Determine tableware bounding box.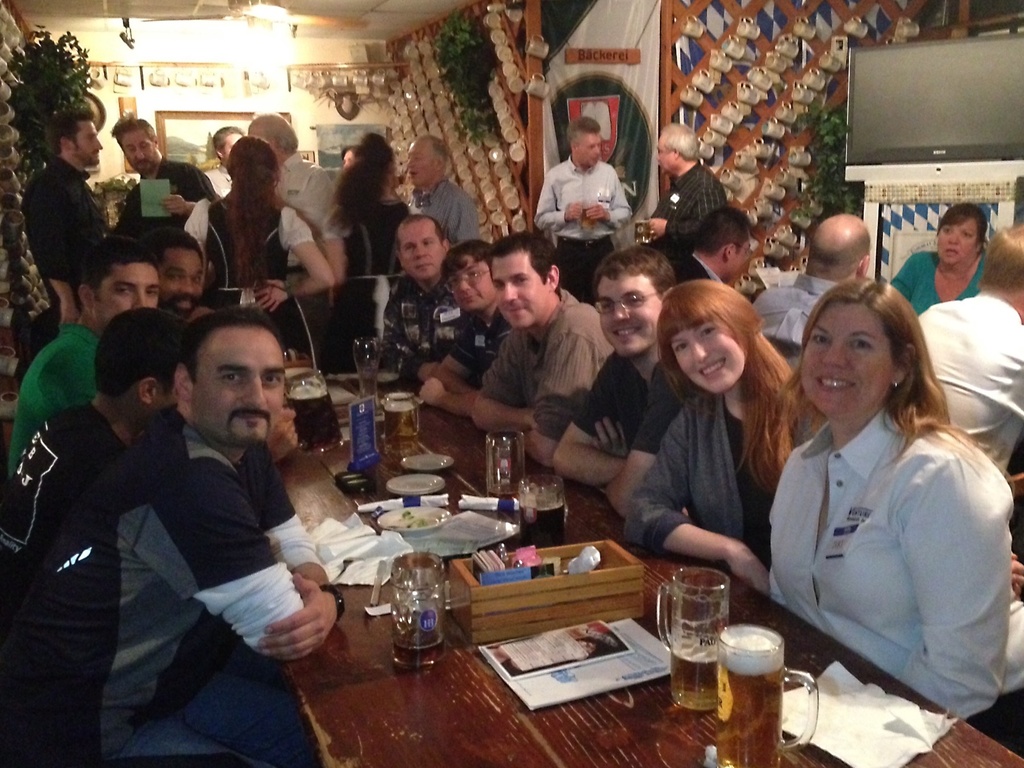
Determined: 376, 387, 423, 459.
